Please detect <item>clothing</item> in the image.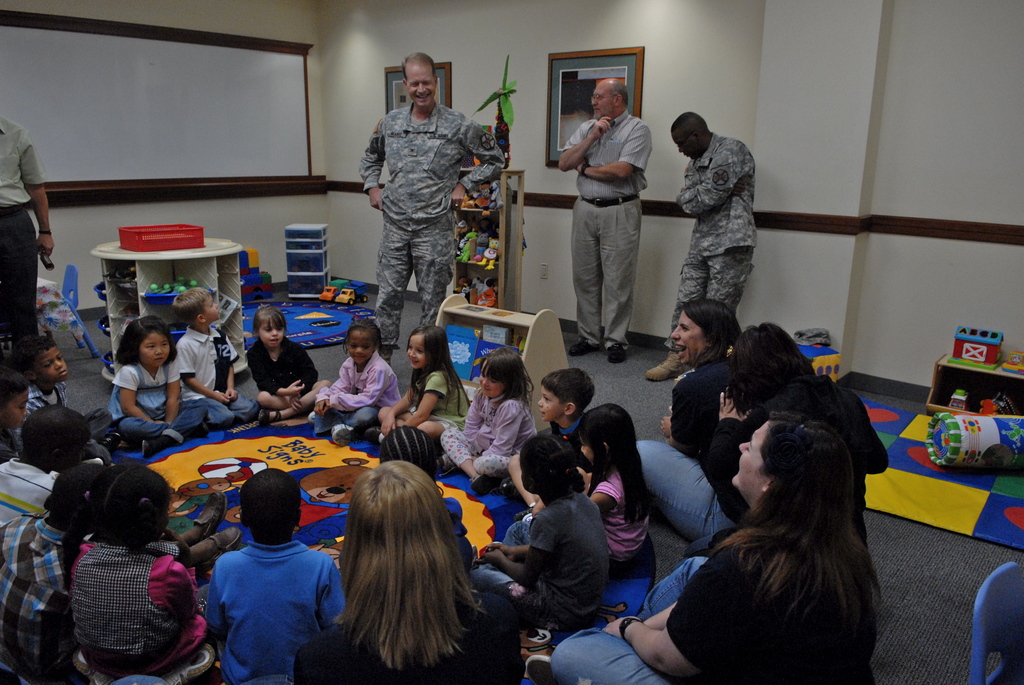
Rect(469, 402, 531, 453).
